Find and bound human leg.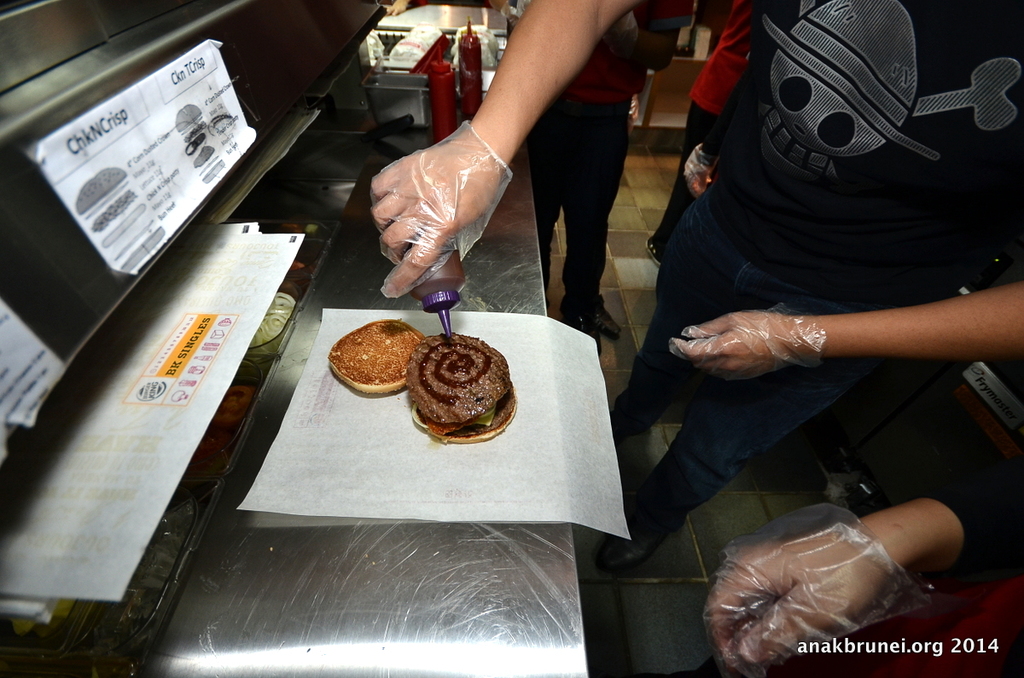
Bound: region(601, 276, 882, 569).
